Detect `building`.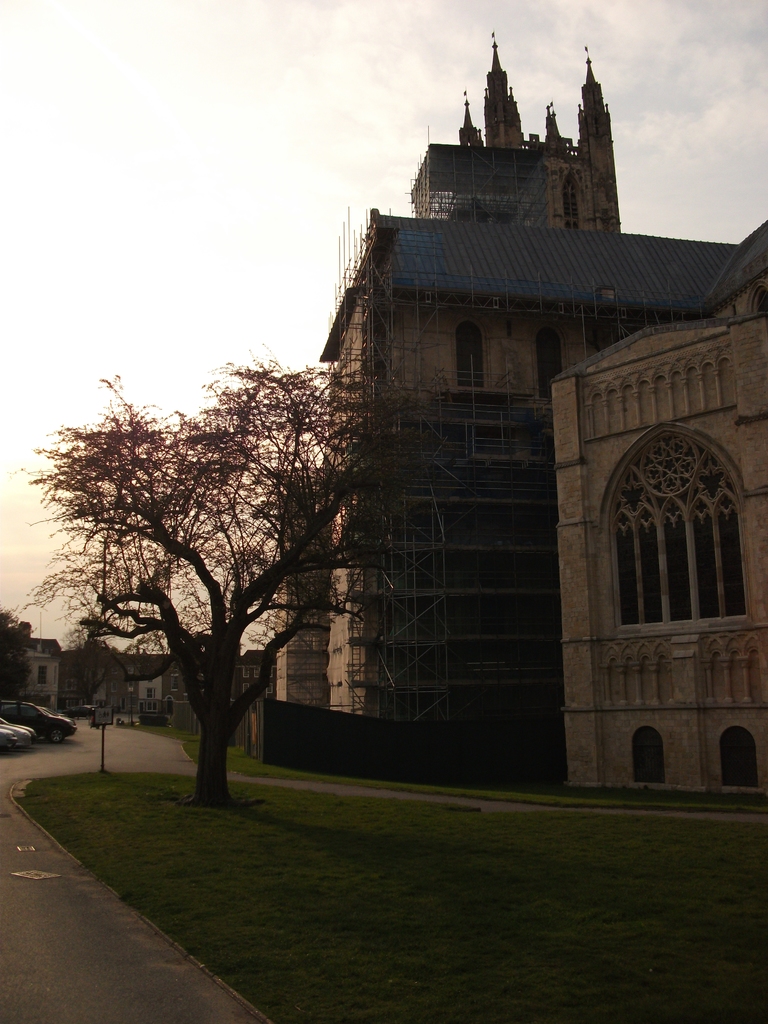
Detected at [left=258, top=24, right=623, bottom=767].
